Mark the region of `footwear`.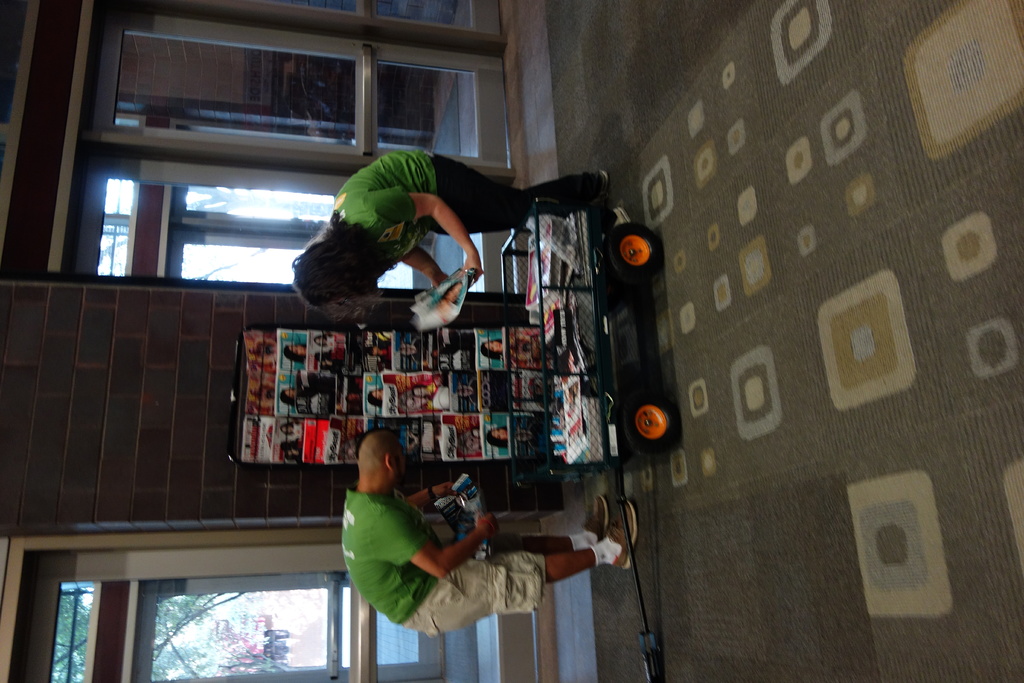
Region: <box>598,170,611,199</box>.
